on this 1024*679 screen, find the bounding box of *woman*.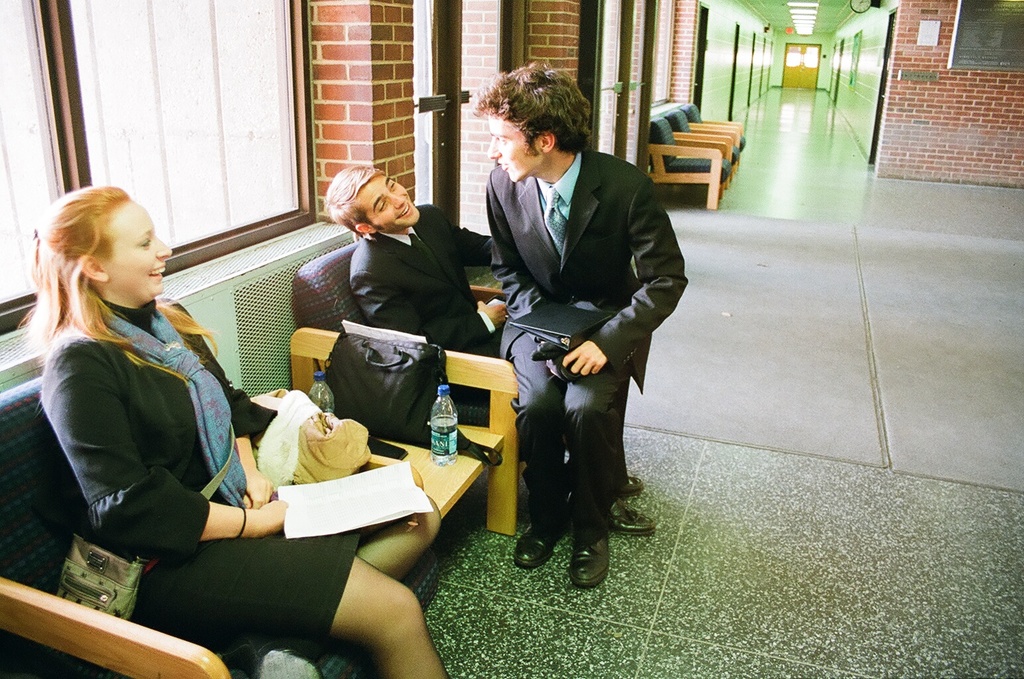
Bounding box: region(14, 182, 481, 676).
